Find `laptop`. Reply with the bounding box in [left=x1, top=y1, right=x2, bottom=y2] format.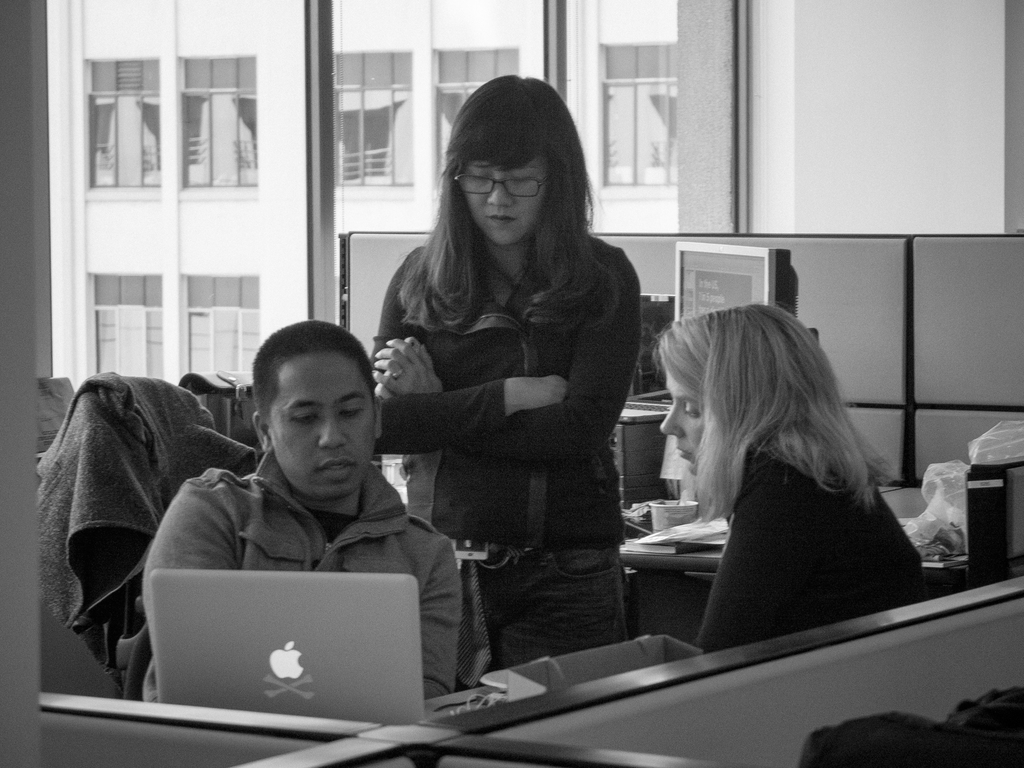
[left=134, top=549, right=458, bottom=723].
